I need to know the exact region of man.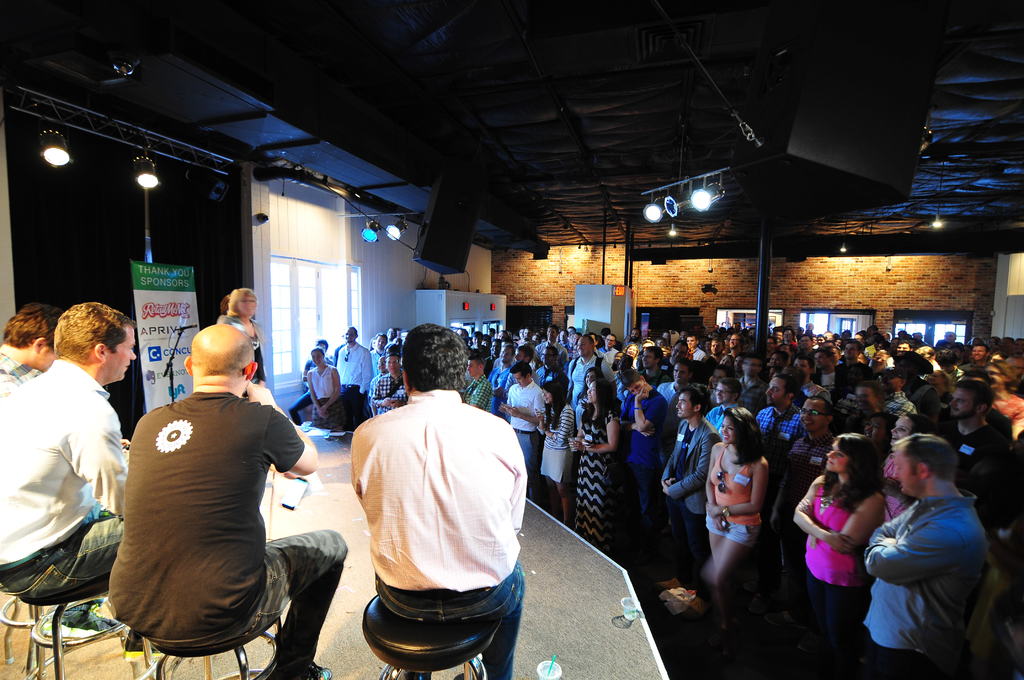
Region: bbox=[336, 325, 543, 677].
